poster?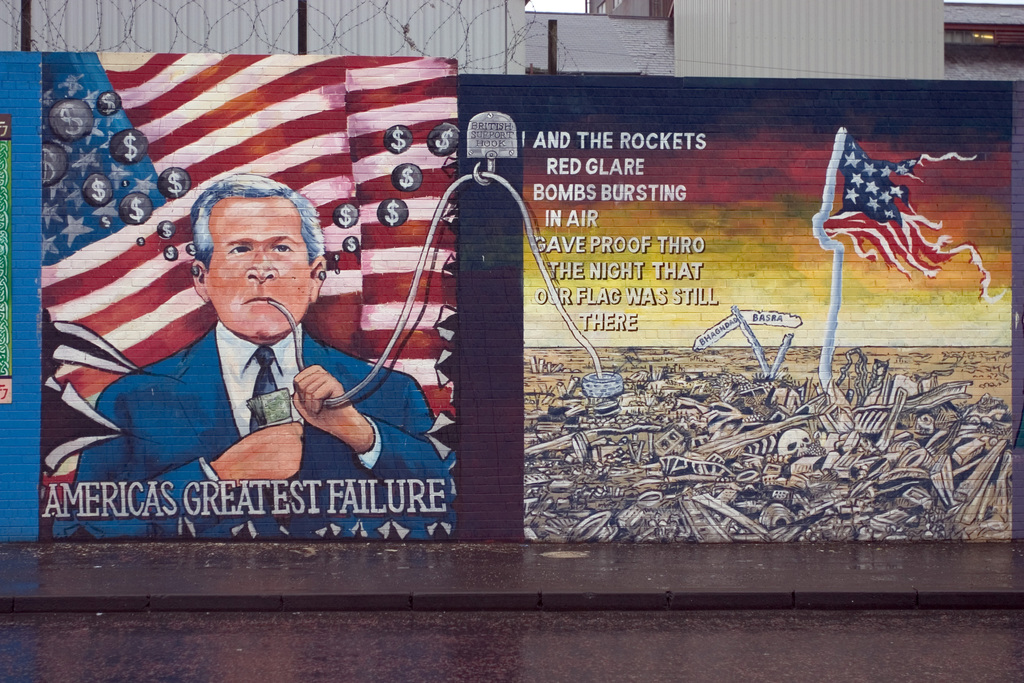
(457, 76, 1019, 544)
